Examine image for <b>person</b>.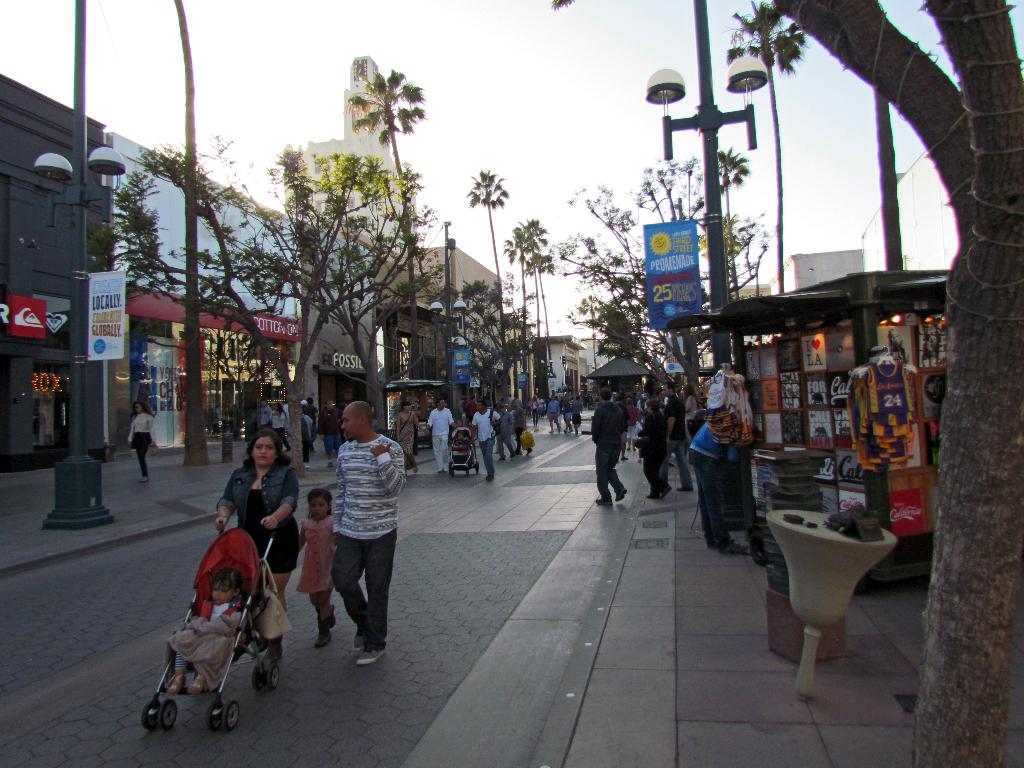
Examination result: Rect(308, 394, 396, 679).
